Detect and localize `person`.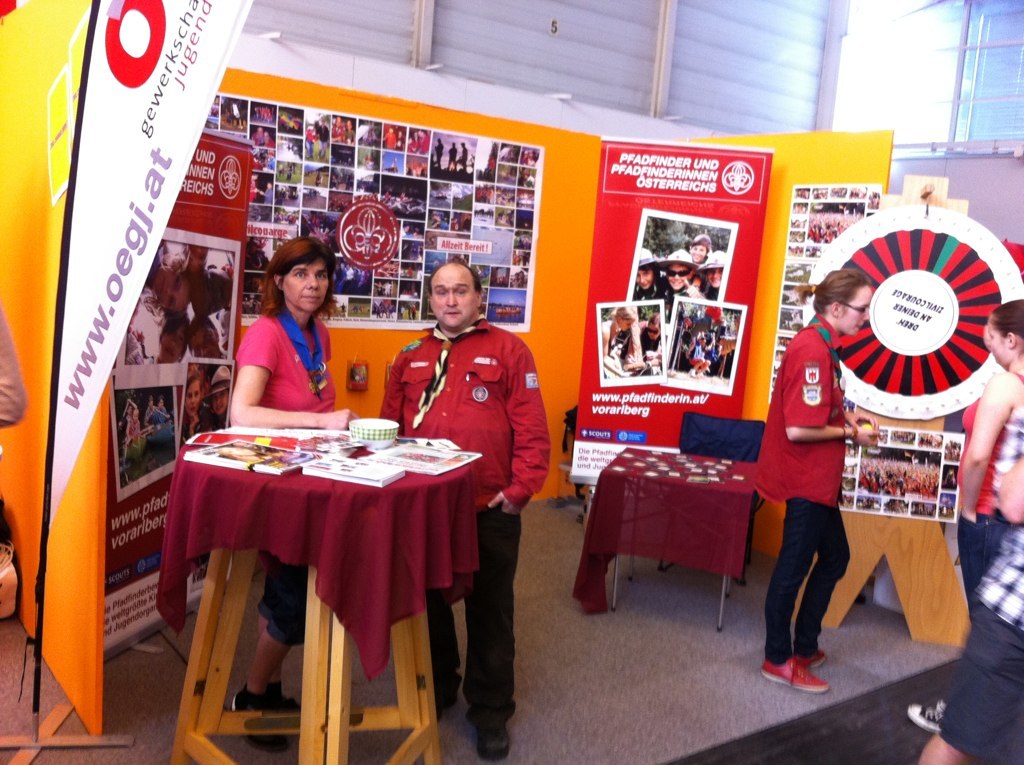
Localized at 750, 271, 886, 694.
